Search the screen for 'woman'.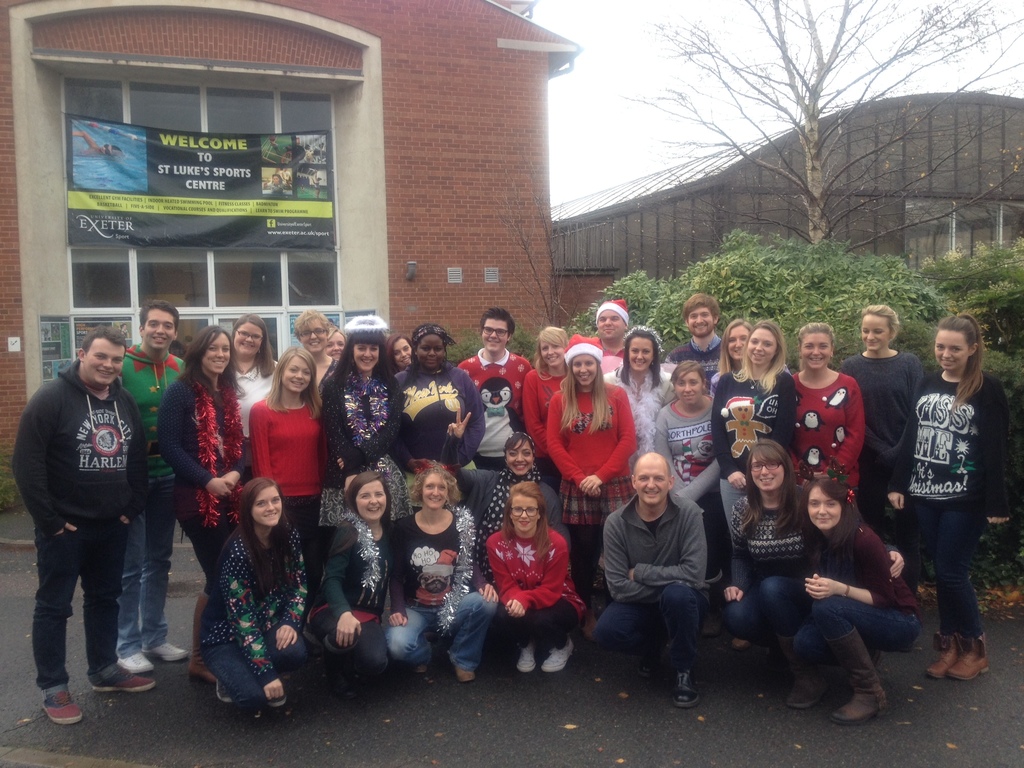
Found at {"left": 308, "top": 467, "right": 383, "bottom": 682}.
